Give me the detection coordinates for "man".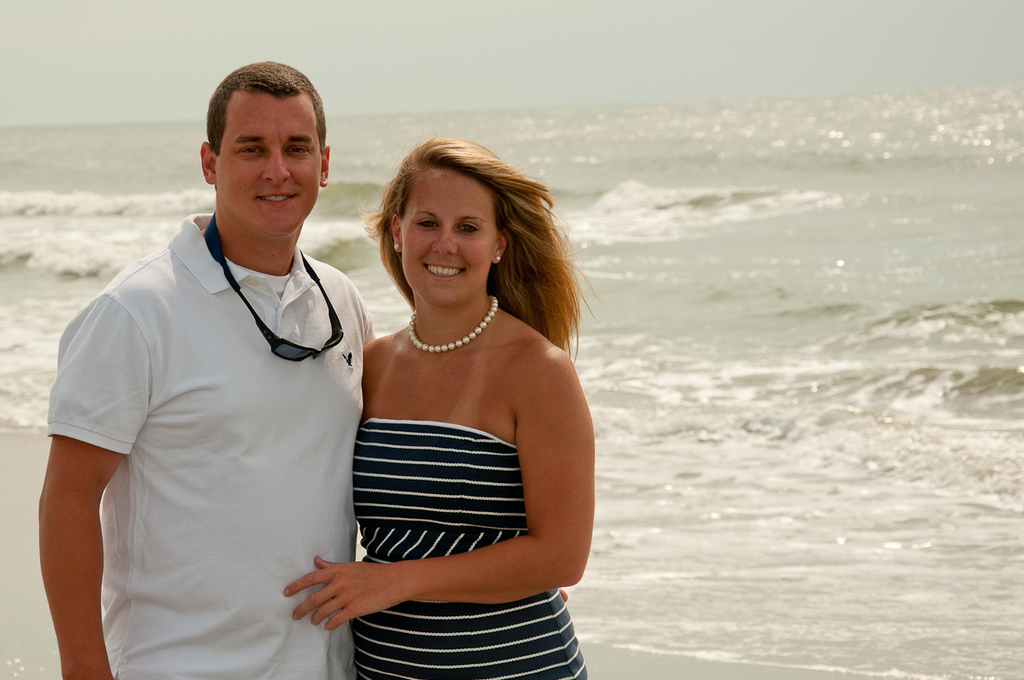
rect(45, 55, 392, 670).
